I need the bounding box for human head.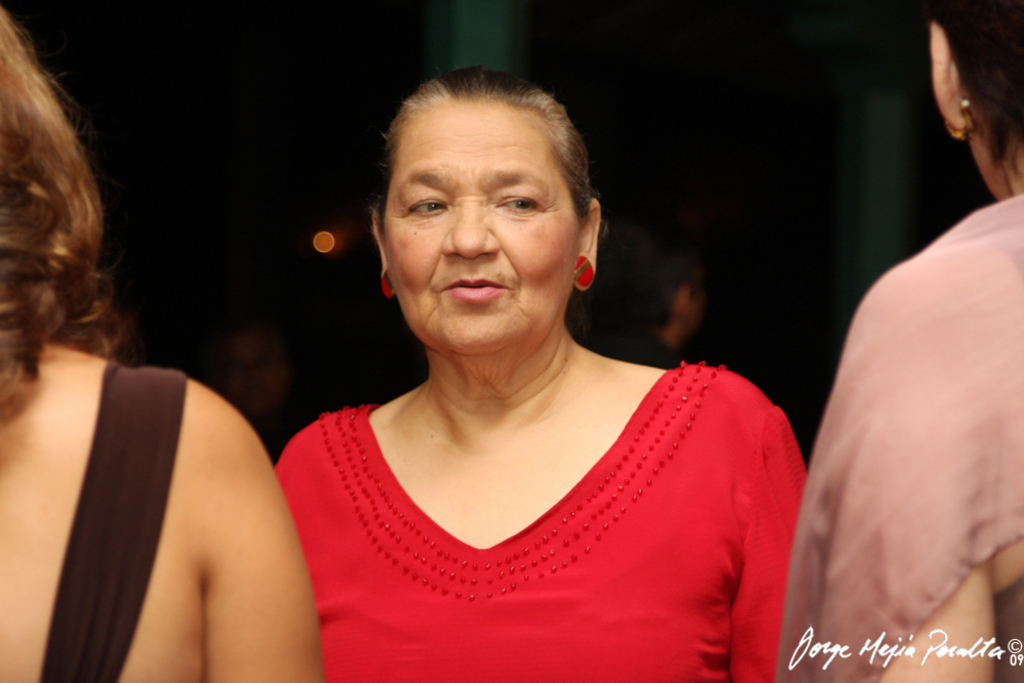
Here it is: bbox=(361, 54, 608, 310).
